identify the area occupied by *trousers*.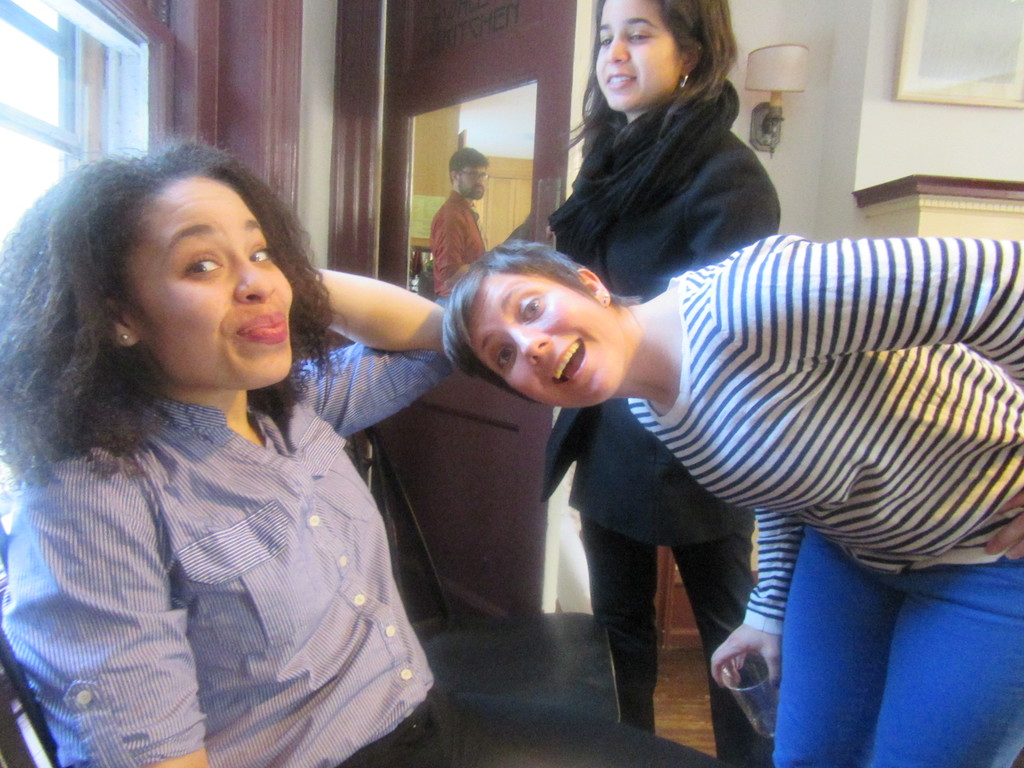
Area: l=330, t=678, r=735, b=767.
